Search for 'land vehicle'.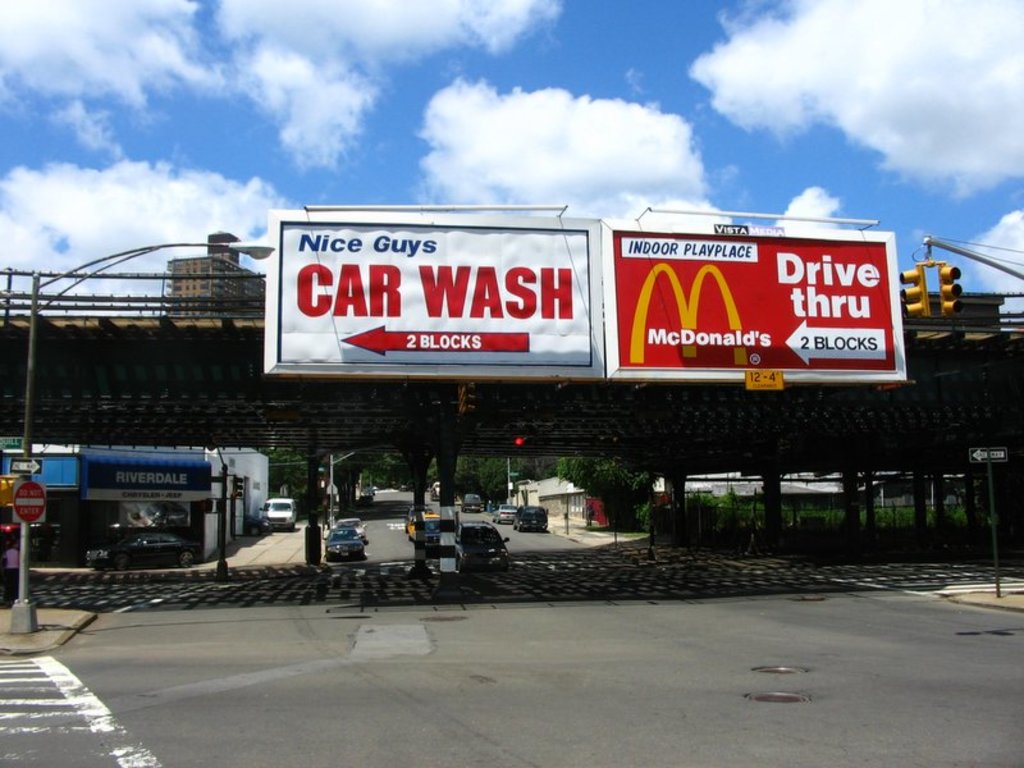
Found at 494,504,511,525.
